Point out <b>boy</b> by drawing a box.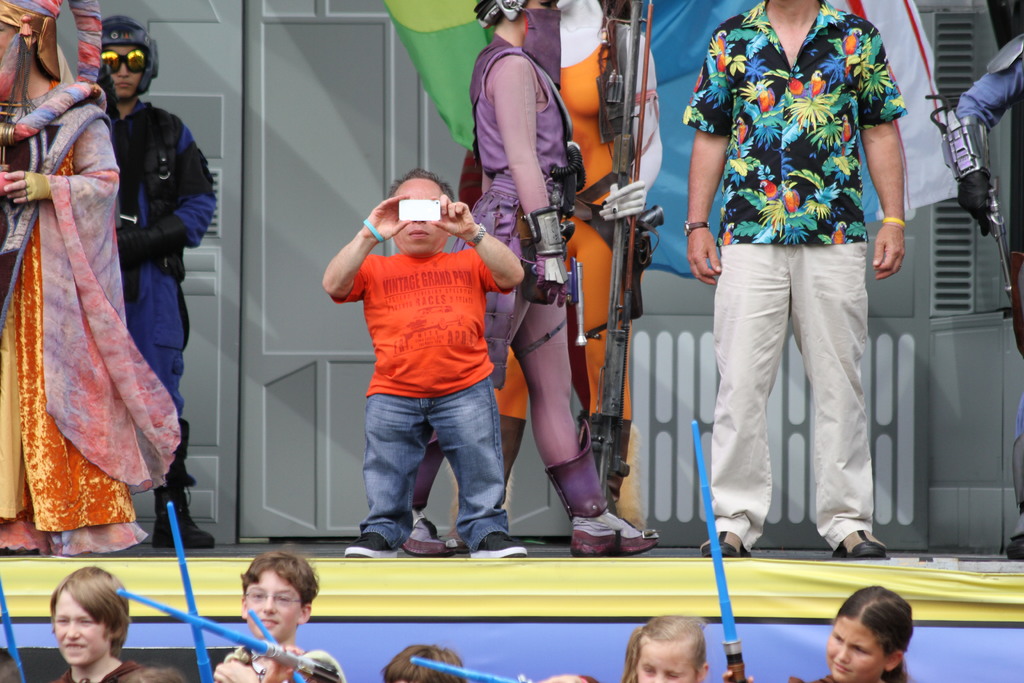
<box>51,565,141,682</box>.
